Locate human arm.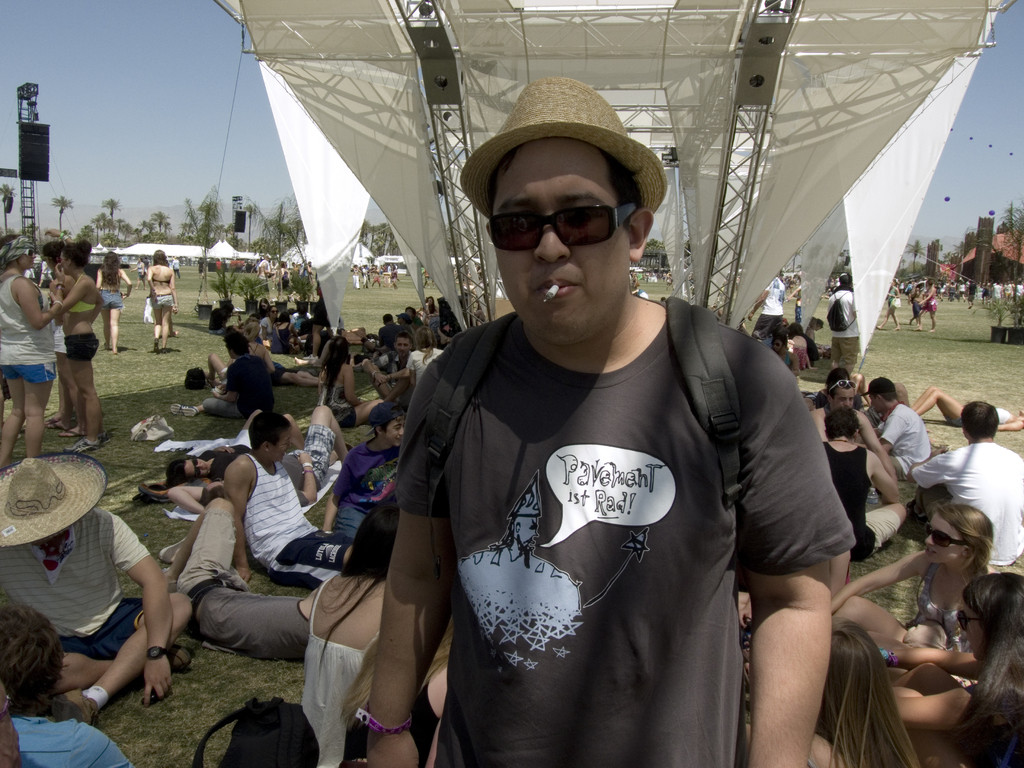
Bounding box: 750 496 860 760.
